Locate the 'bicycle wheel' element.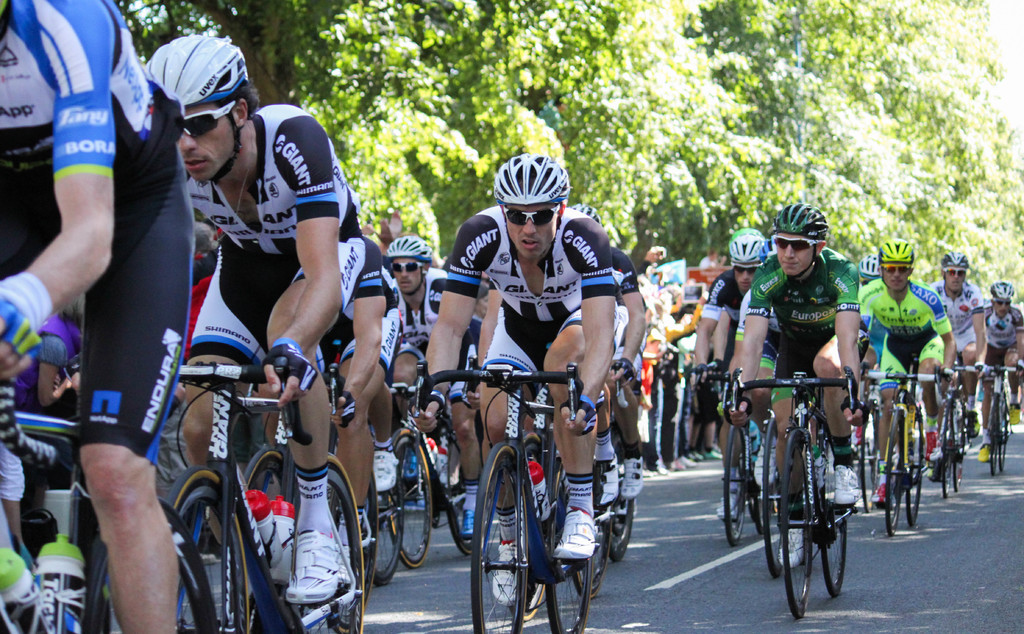
Element bbox: <region>446, 459, 474, 557</region>.
